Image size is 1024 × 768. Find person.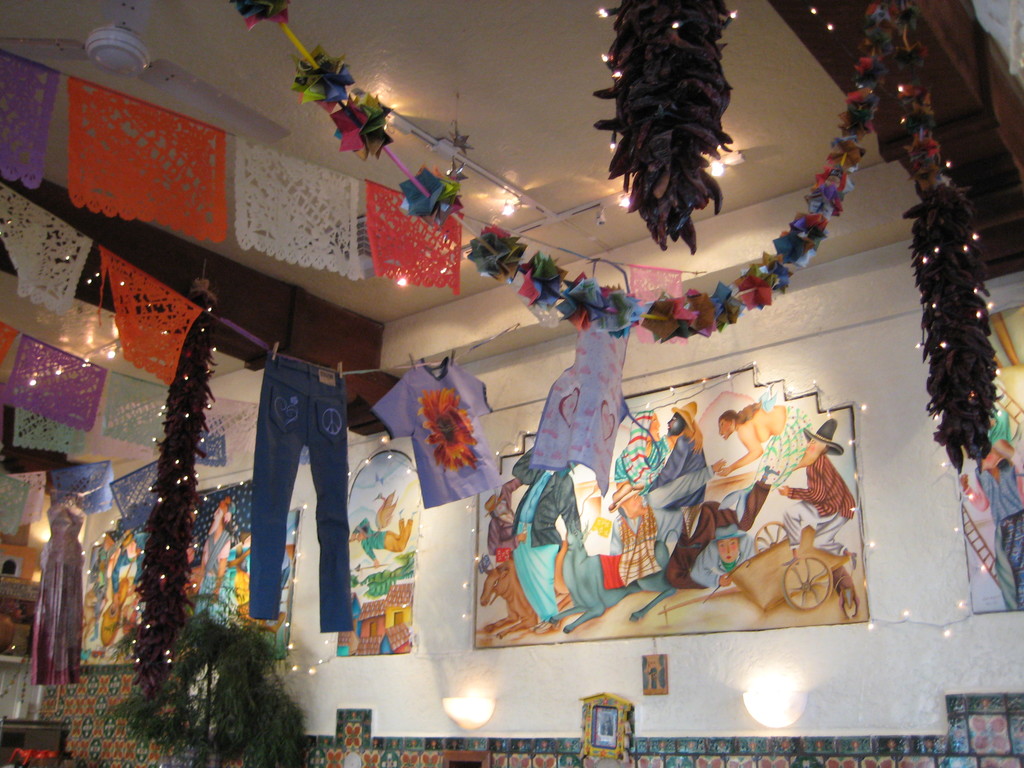
Rect(349, 513, 415, 572).
